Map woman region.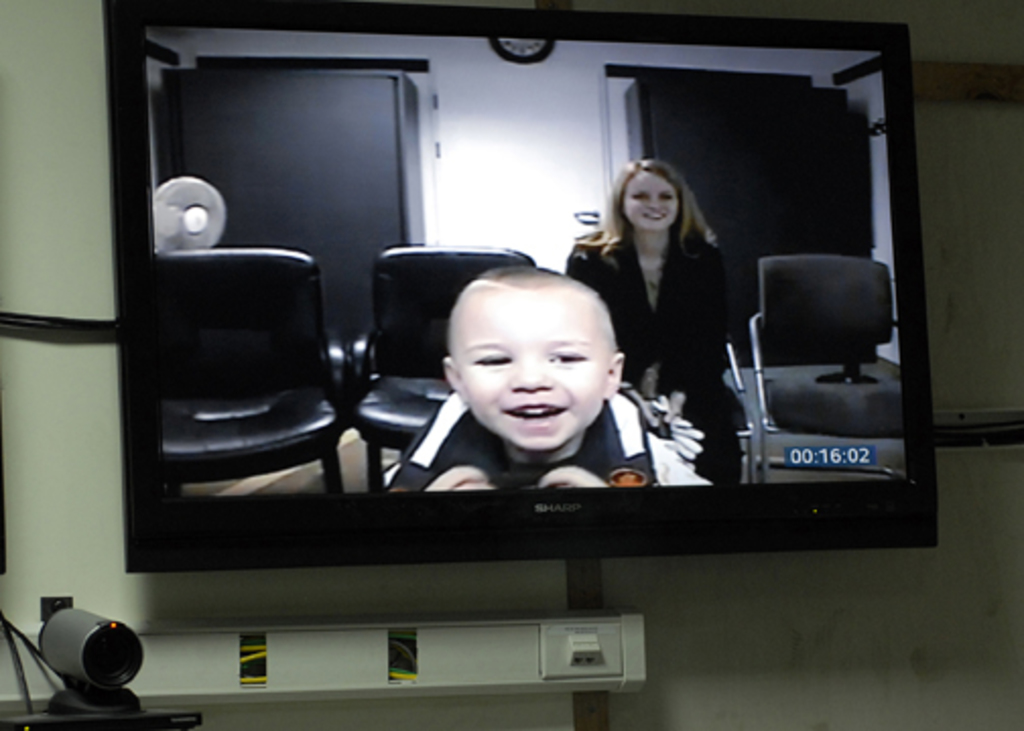
Mapped to left=563, top=128, right=756, bottom=465.
